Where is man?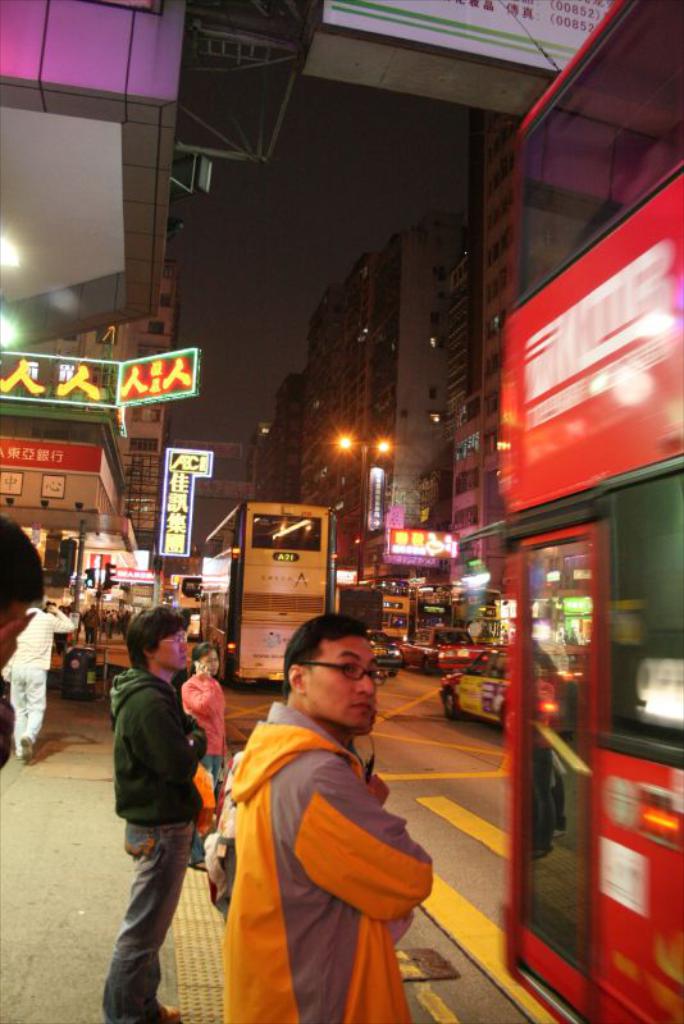
rect(104, 607, 205, 1023).
